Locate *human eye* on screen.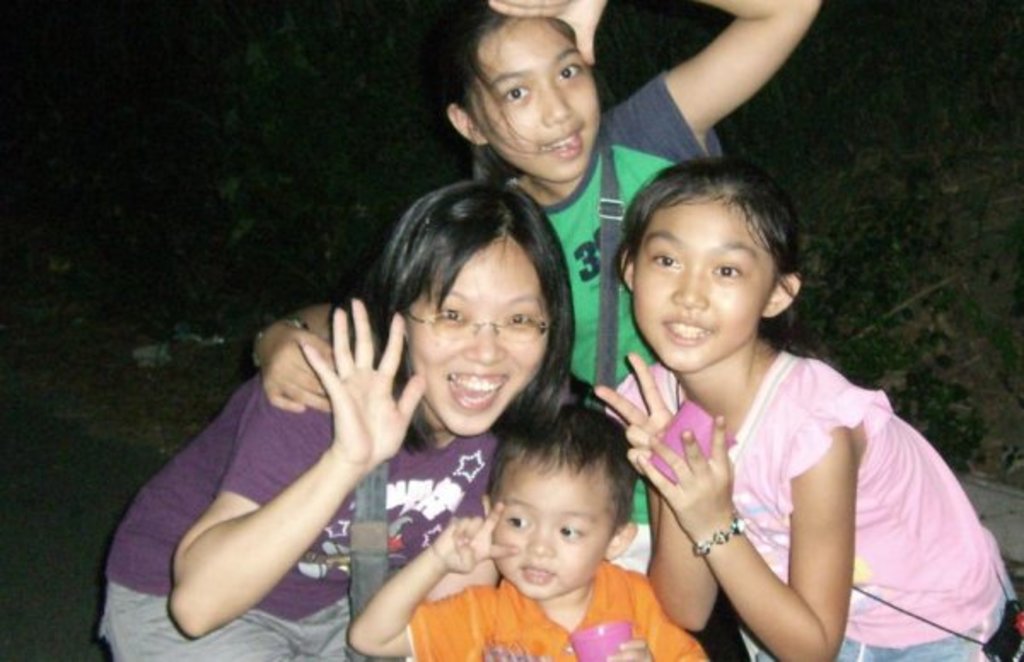
On screen at <region>503, 508, 538, 532</region>.
